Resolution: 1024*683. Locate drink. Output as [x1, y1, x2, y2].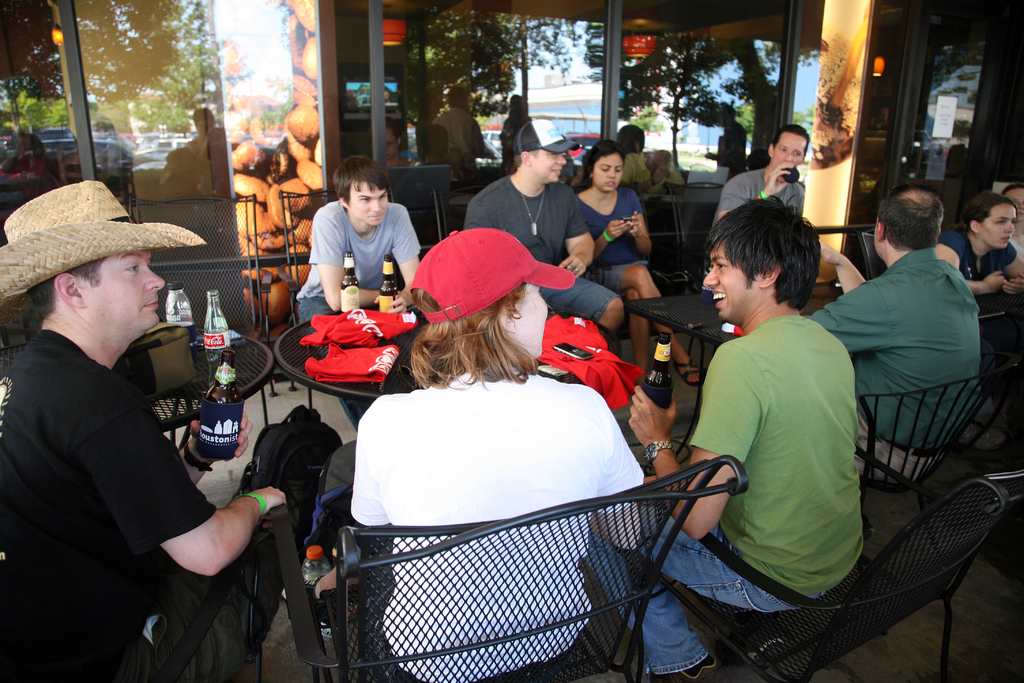
[196, 397, 242, 461].
